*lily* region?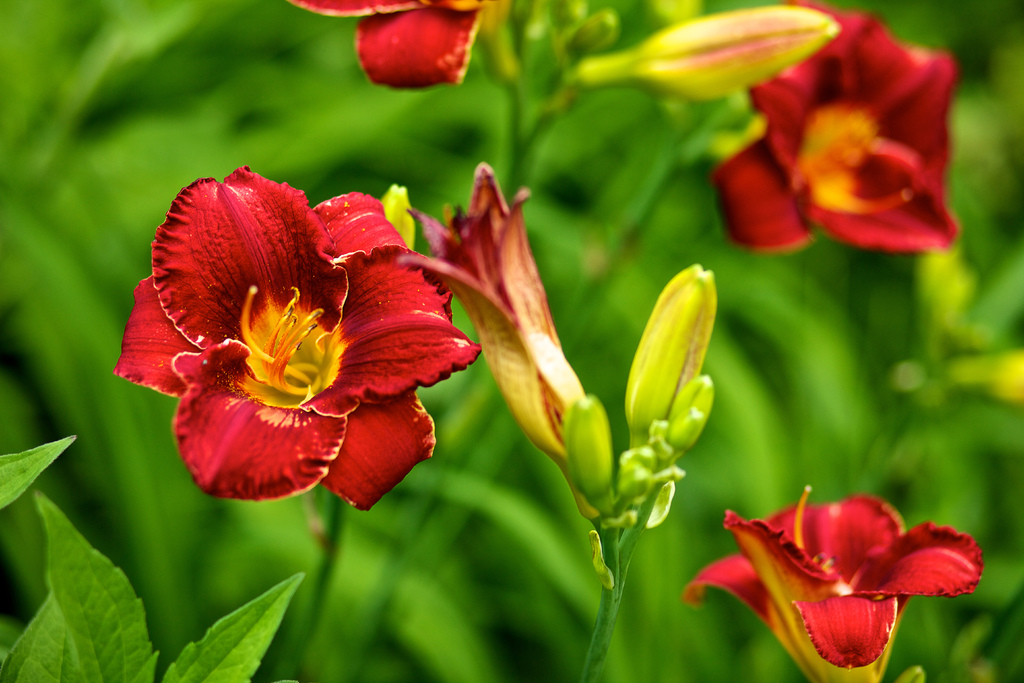
locate(300, 0, 496, 96)
